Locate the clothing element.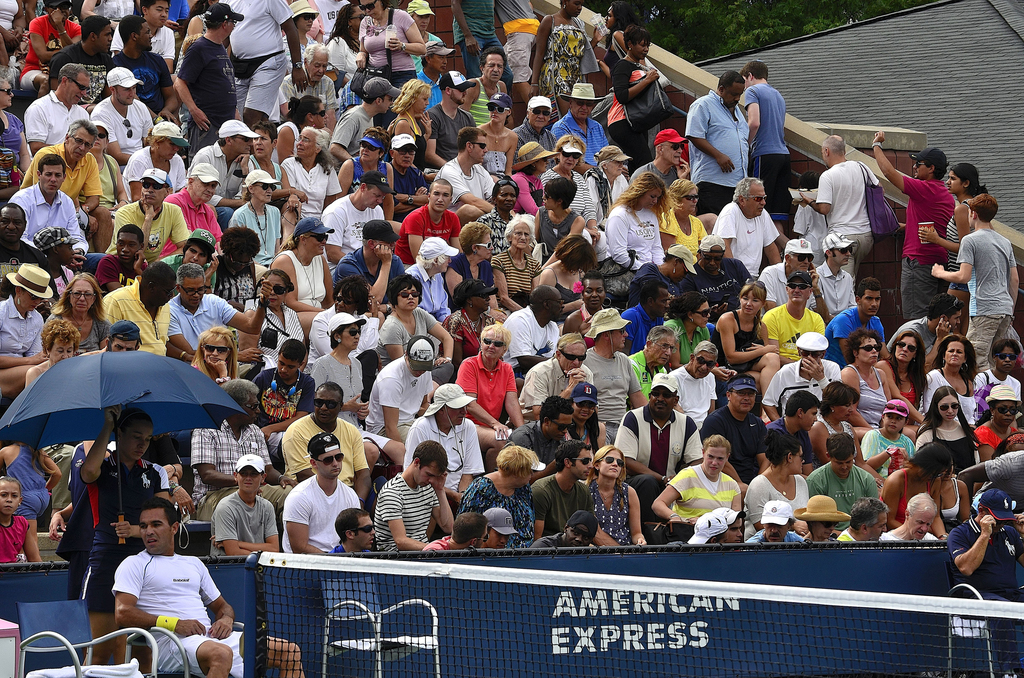
Element bbox: detection(925, 428, 975, 467).
